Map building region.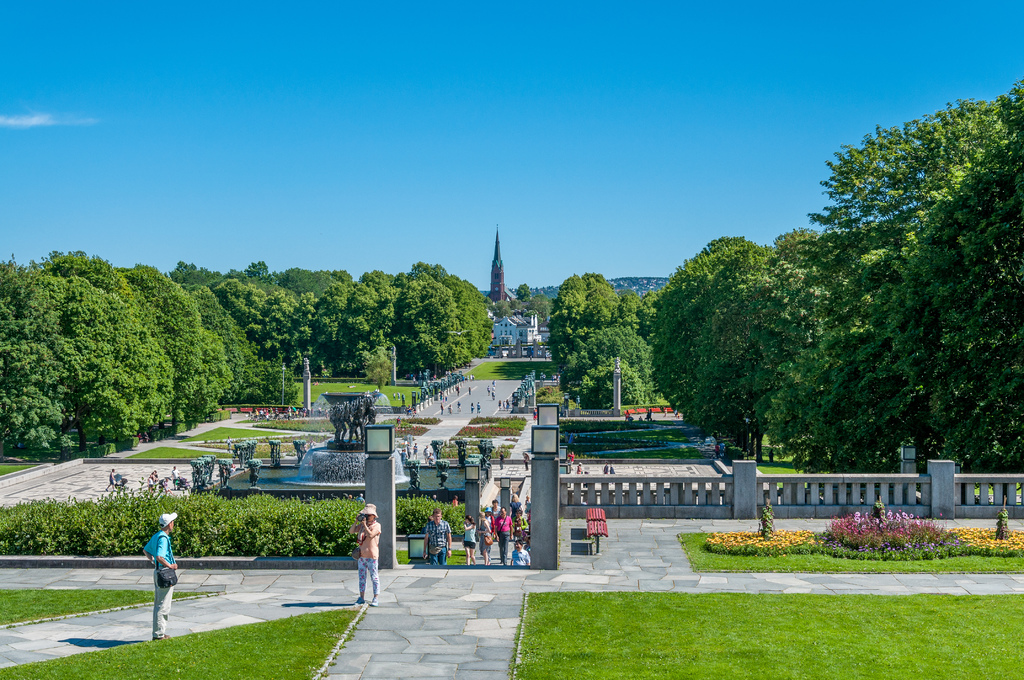
Mapped to (x1=492, y1=312, x2=543, y2=349).
